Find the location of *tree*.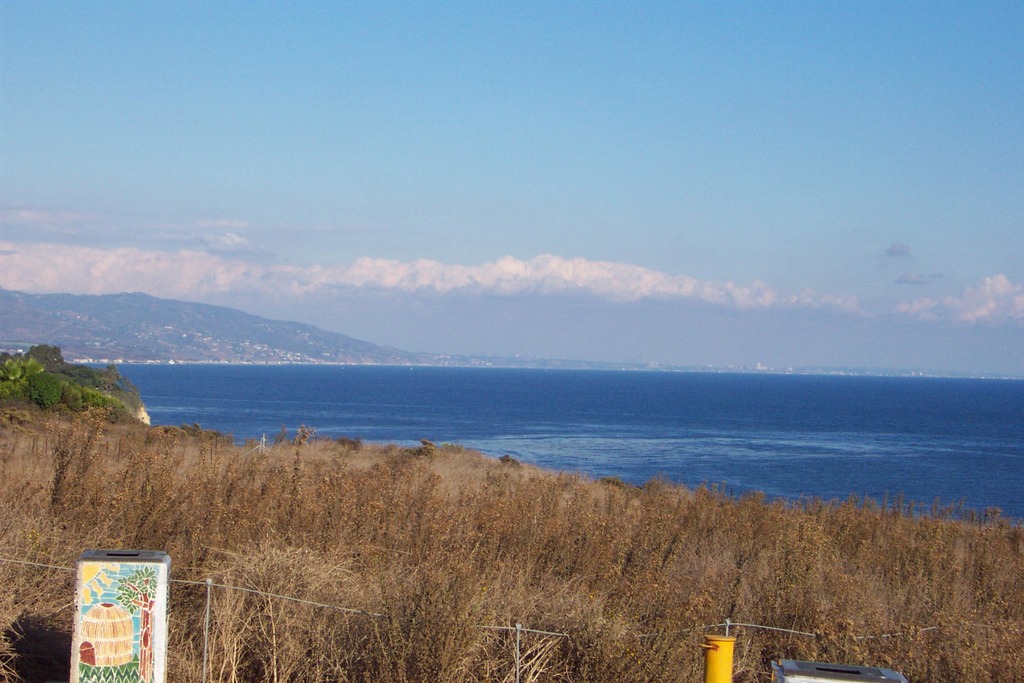
Location: [25,370,63,409].
